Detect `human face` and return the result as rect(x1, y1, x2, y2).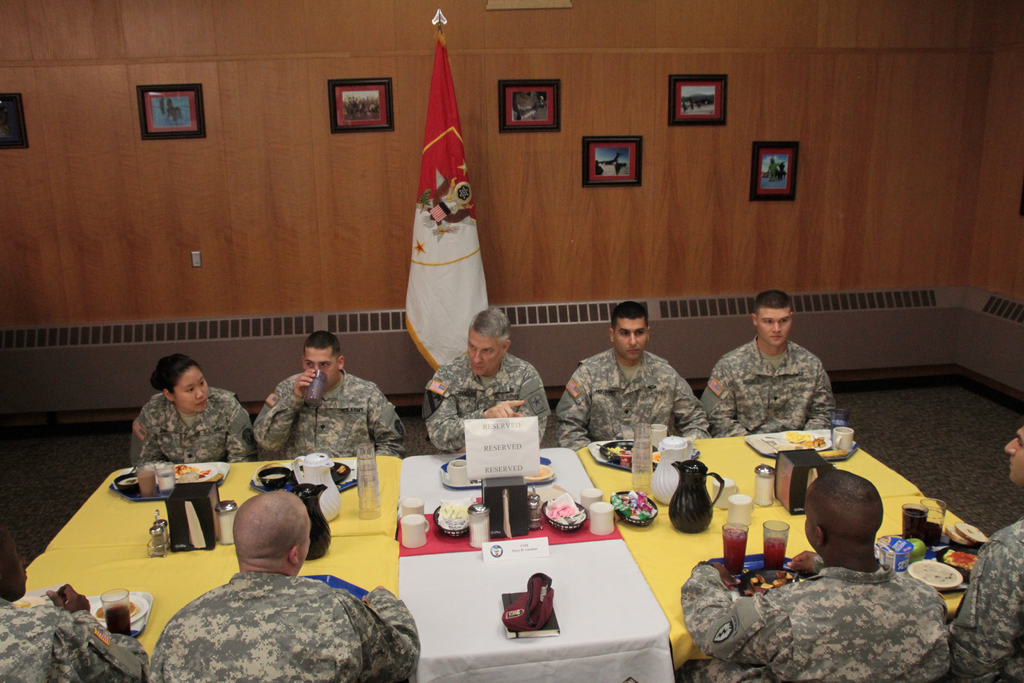
rect(1004, 428, 1023, 487).
